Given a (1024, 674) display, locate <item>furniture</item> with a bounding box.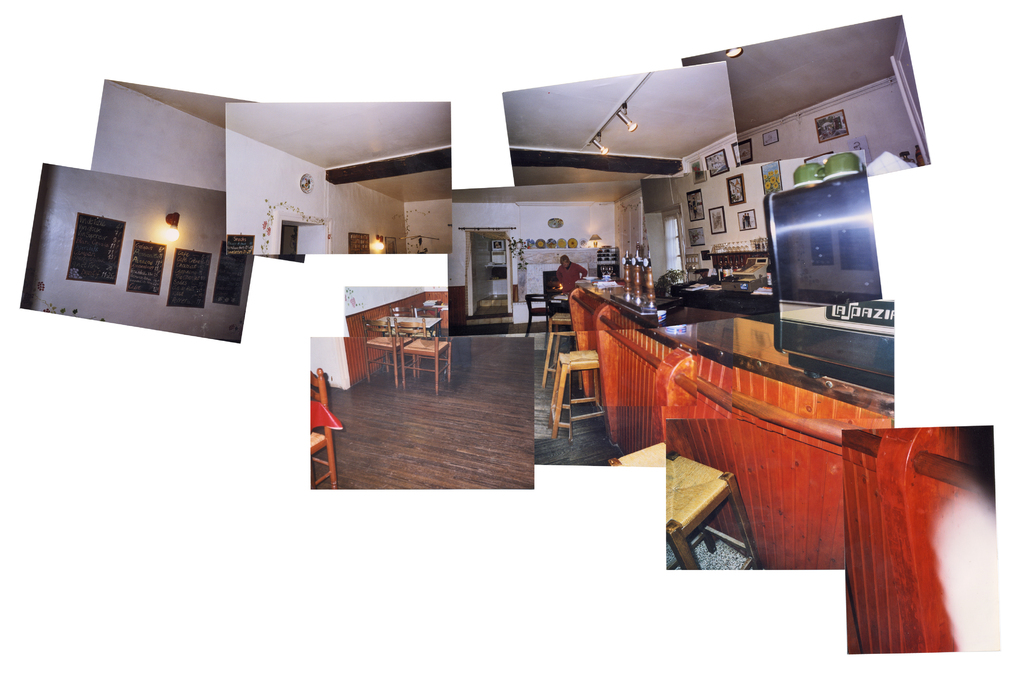
Located: 666:458:763:570.
